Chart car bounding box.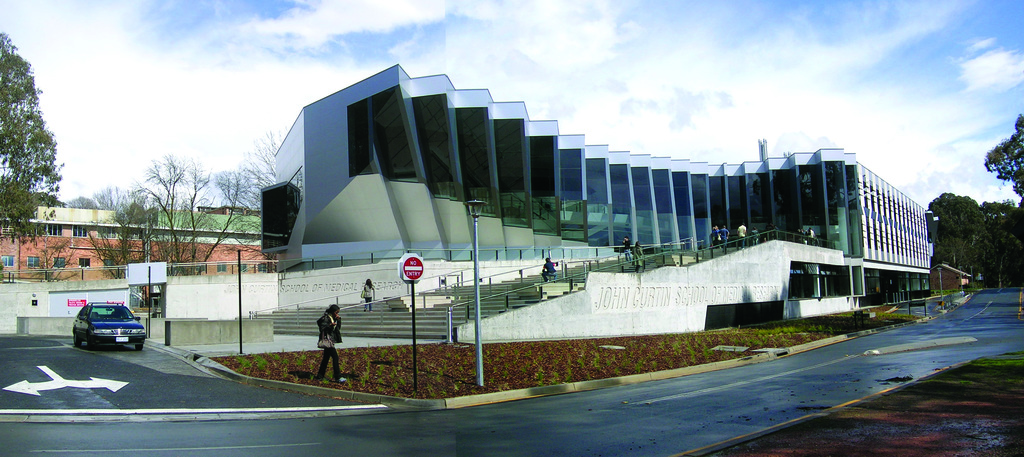
Charted: x1=53, y1=292, x2=145, y2=362.
